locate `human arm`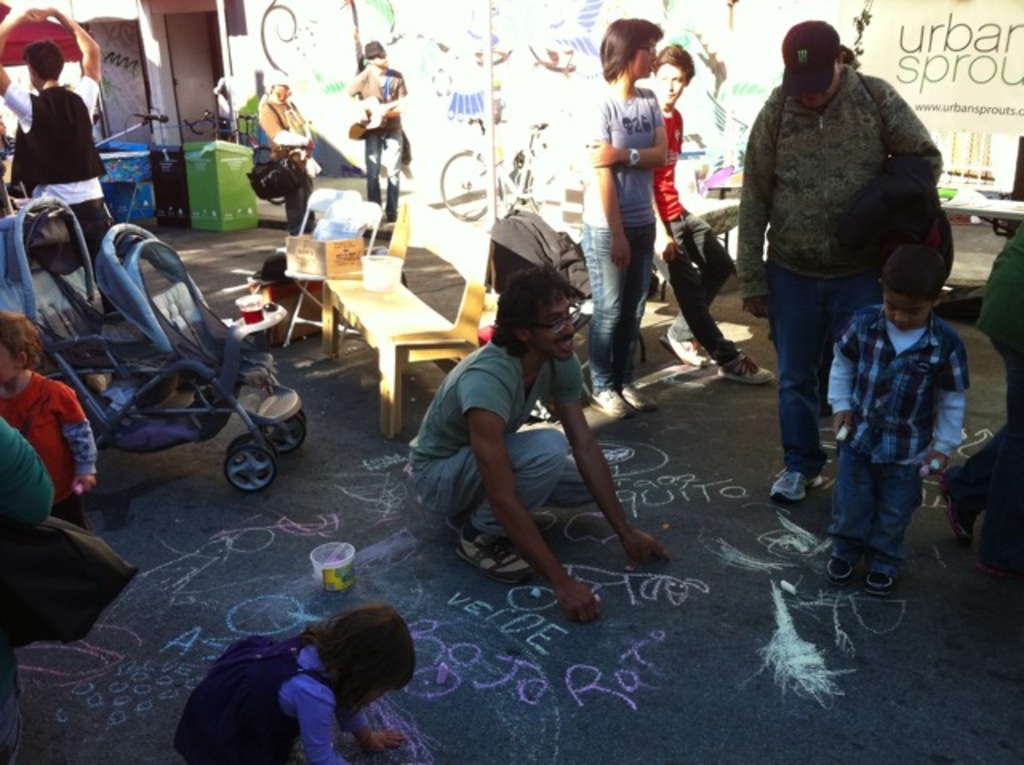
{"x1": 461, "y1": 362, "x2": 606, "y2": 626}
